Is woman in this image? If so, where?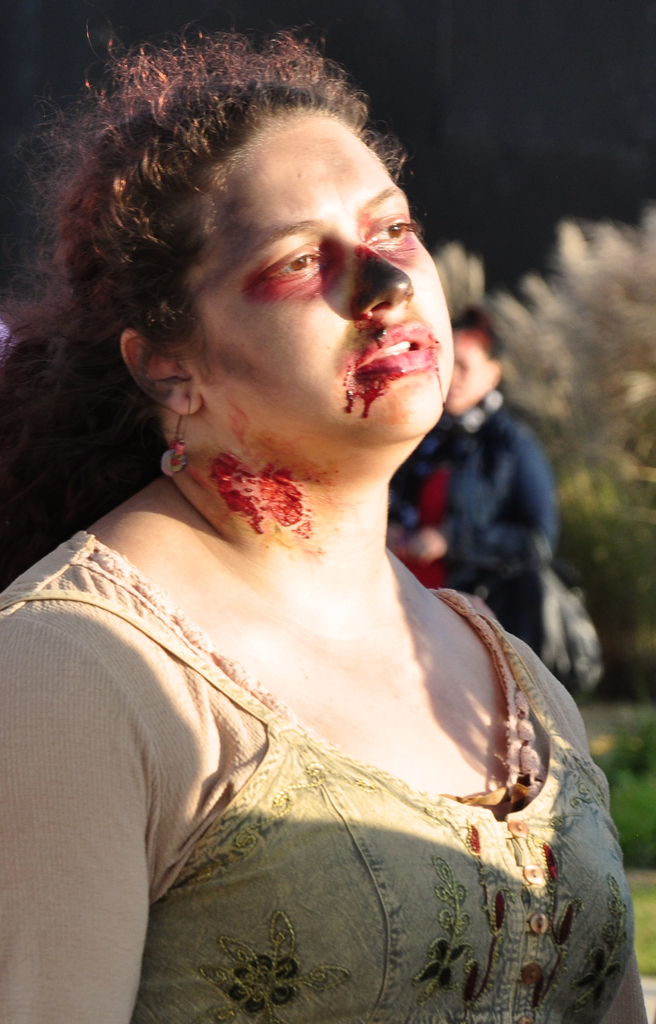
Yes, at (0, 31, 652, 1023).
